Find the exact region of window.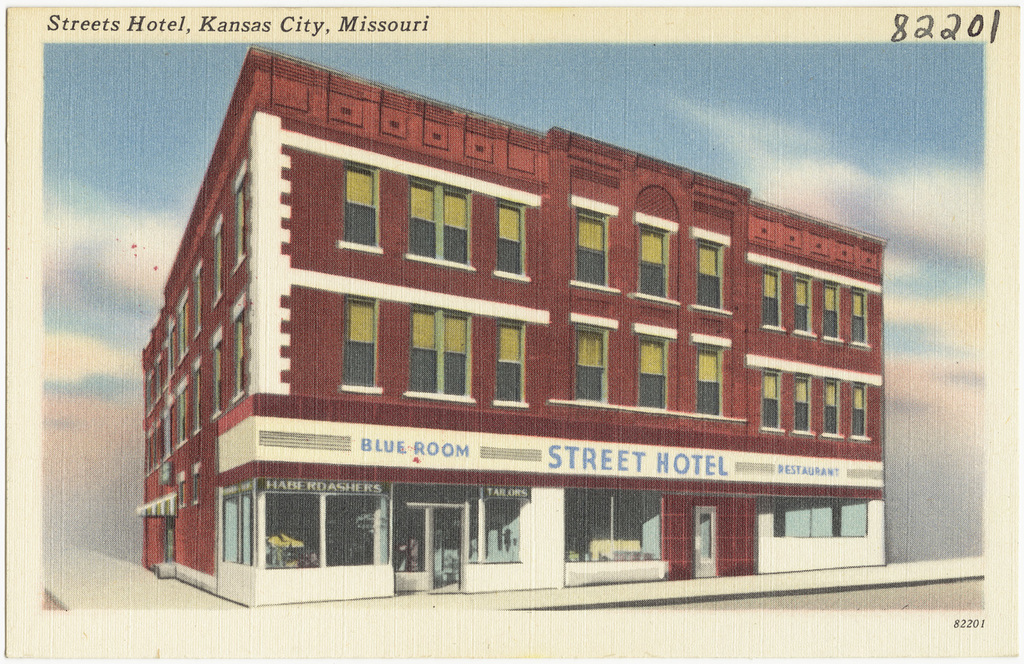
Exact region: left=698, top=347, right=722, bottom=414.
